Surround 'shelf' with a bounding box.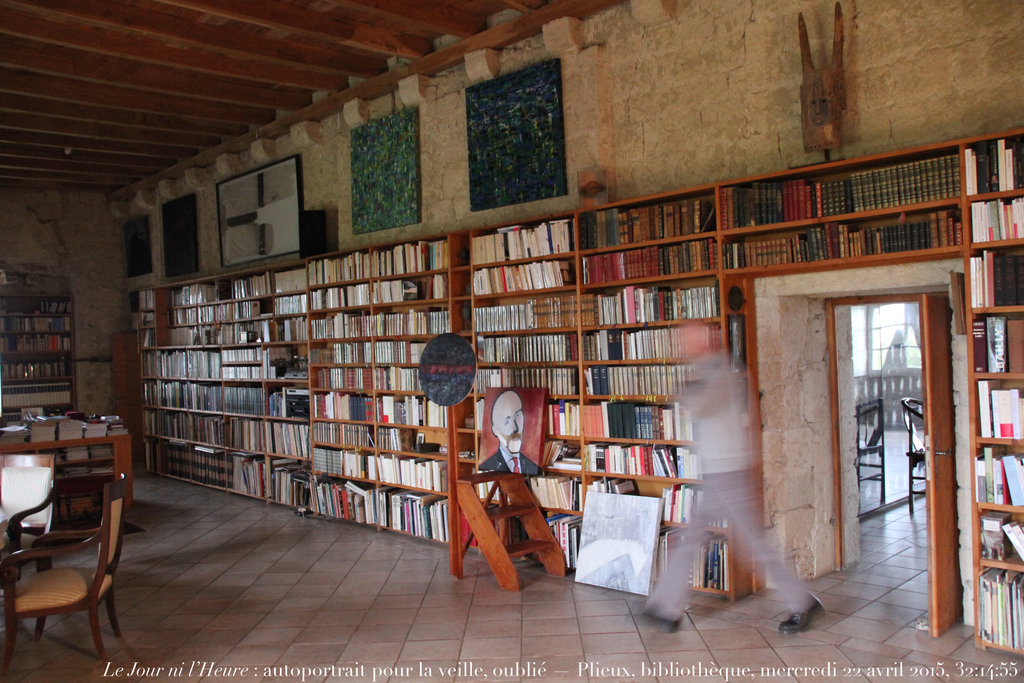
[left=280, top=317, right=313, bottom=350].
